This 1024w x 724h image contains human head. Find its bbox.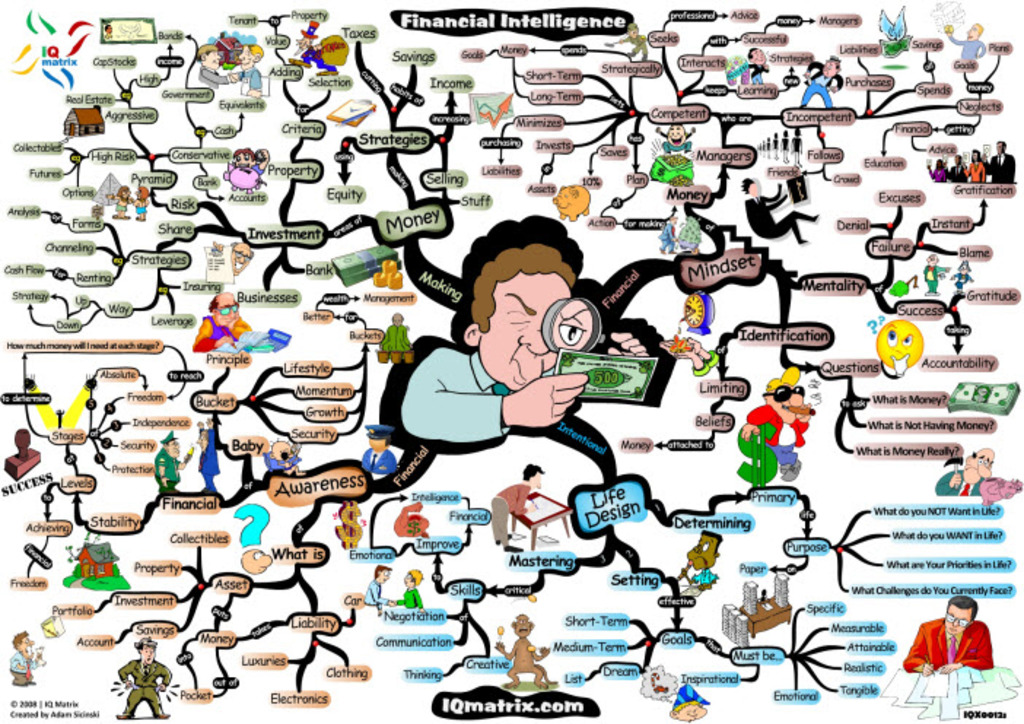
crop(512, 612, 531, 641).
